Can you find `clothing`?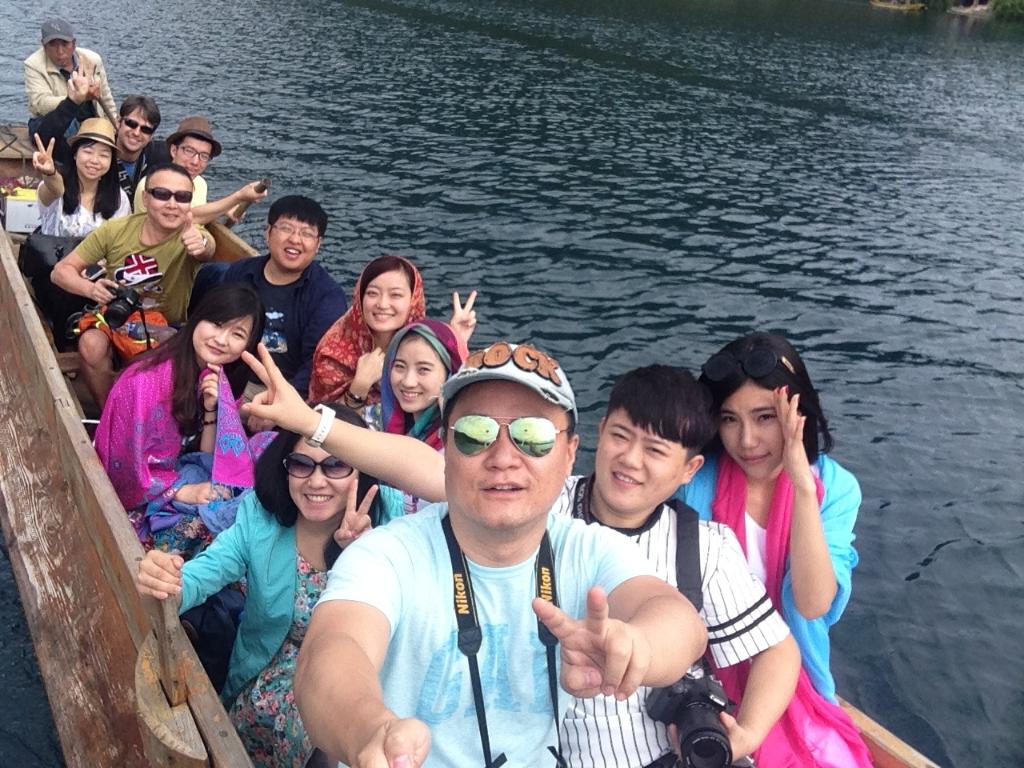
Yes, bounding box: (left=91, top=339, right=258, bottom=562).
